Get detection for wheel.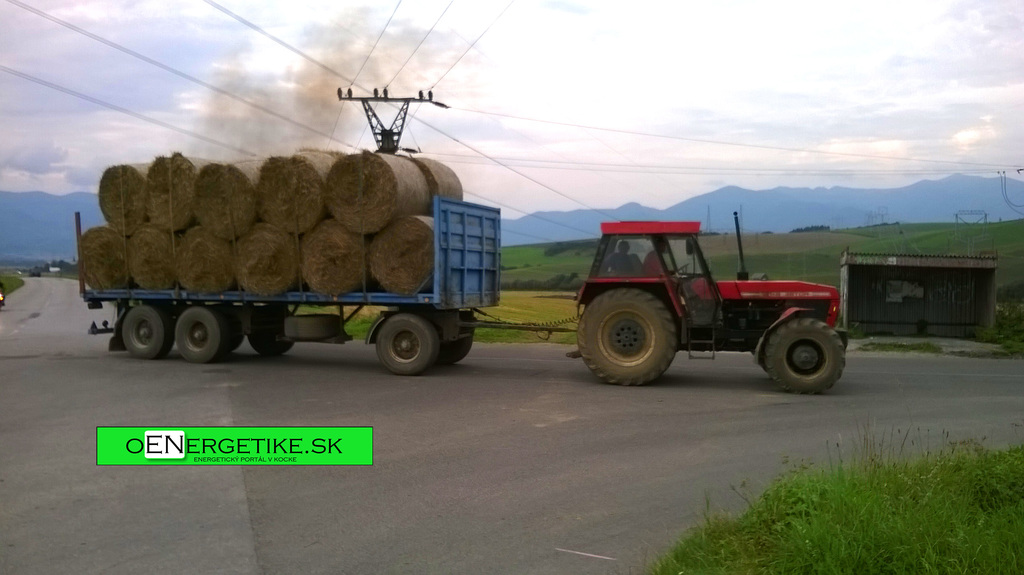
Detection: (left=122, top=307, right=172, bottom=360).
